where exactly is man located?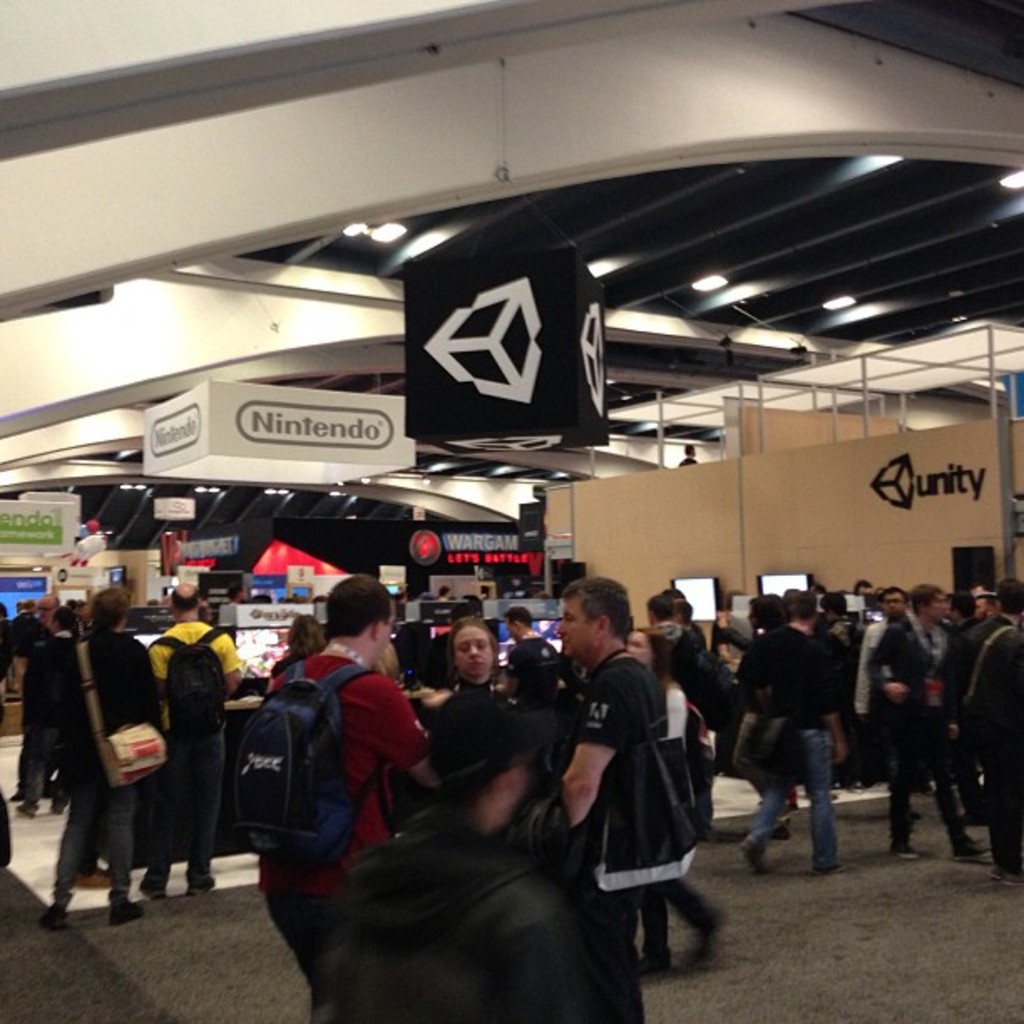
Its bounding box is rect(28, 584, 169, 937).
